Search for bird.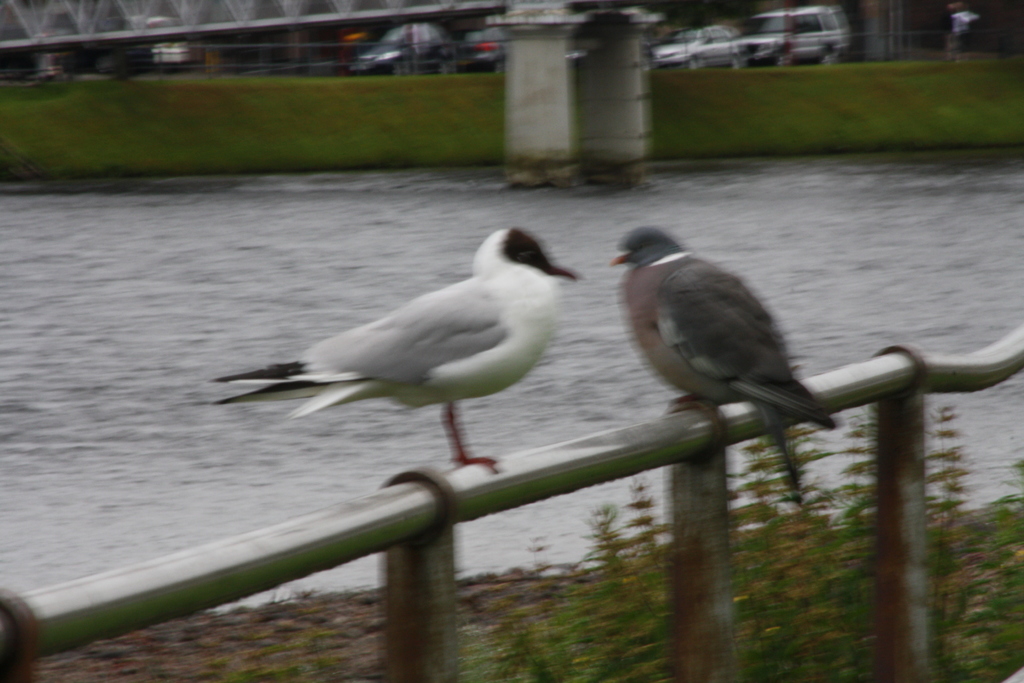
Found at 216/220/588/494.
